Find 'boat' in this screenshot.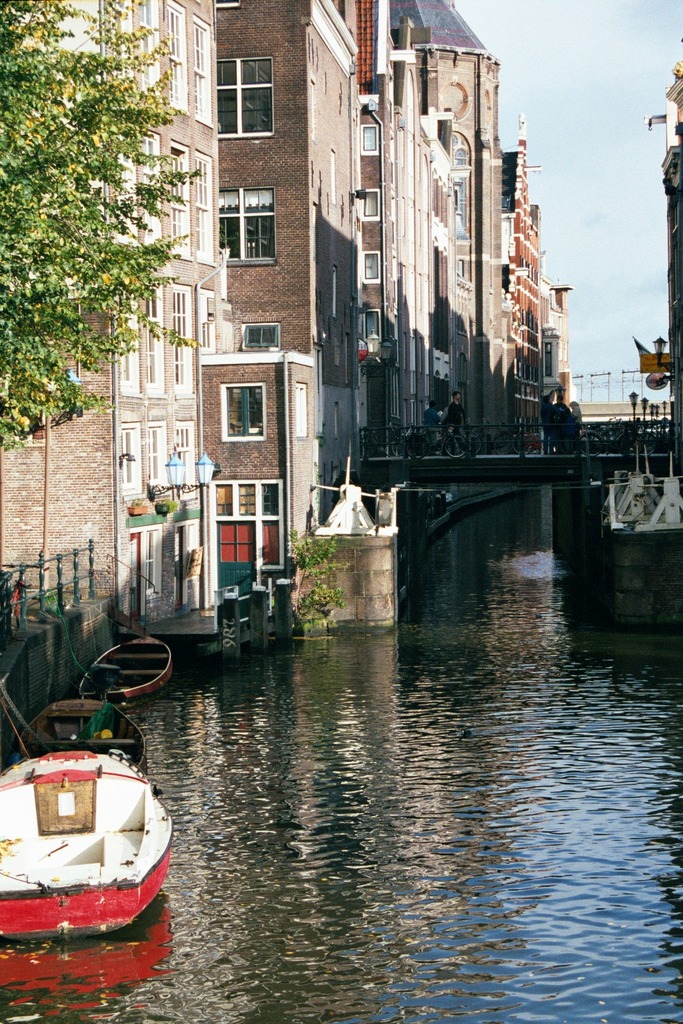
The bounding box for 'boat' is crop(70, 633, 175, 708).
